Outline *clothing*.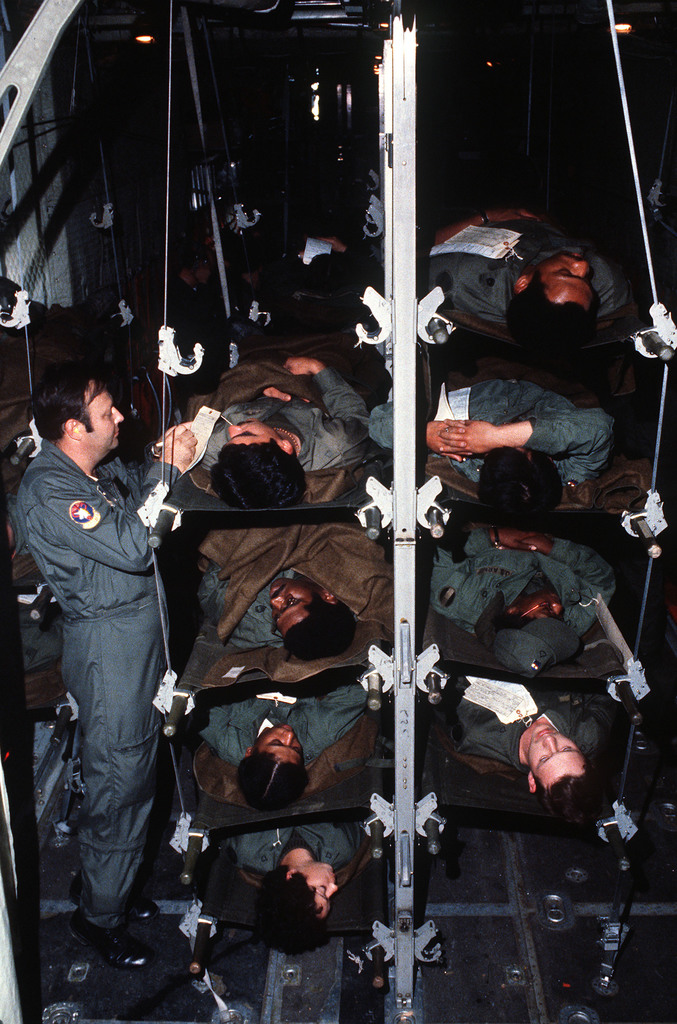
Outline: crop(432, 376, 616, 489).
